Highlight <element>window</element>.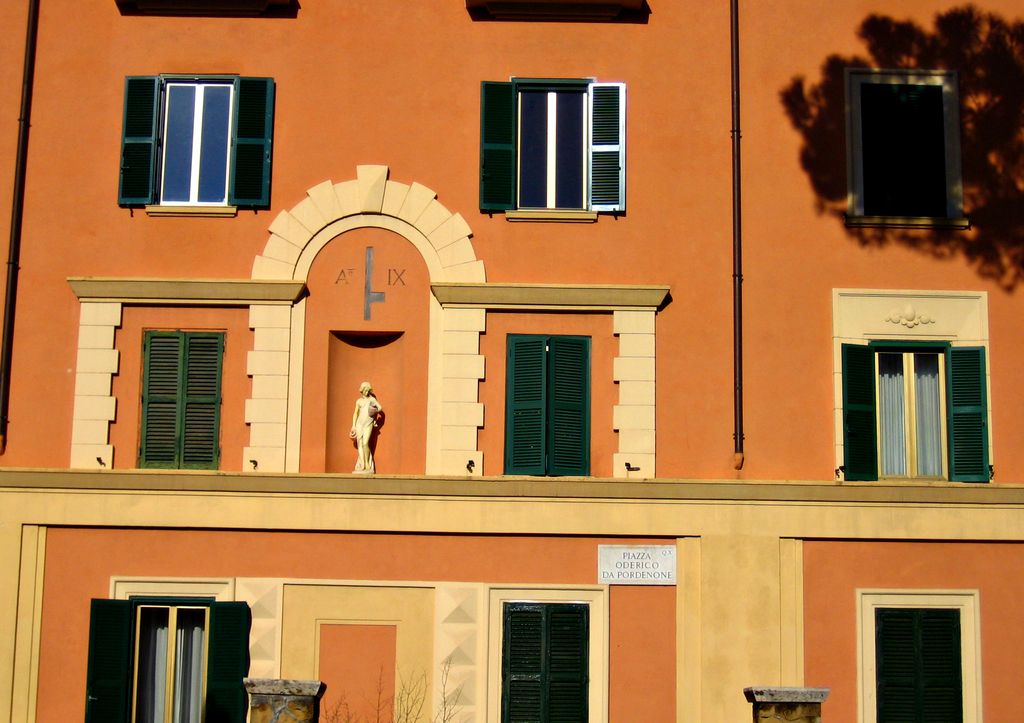
Highlighted region: x1=874, y1=605, x2=963, y2=722.
